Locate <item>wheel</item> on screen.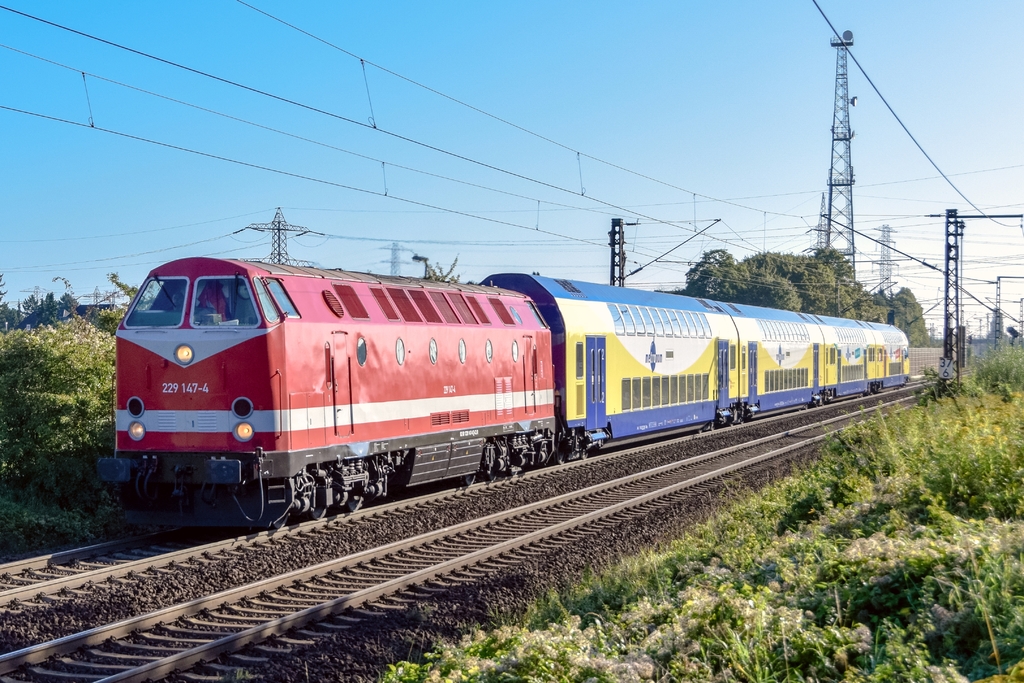
On screen at l=740, t=417, r=746, b=422.
